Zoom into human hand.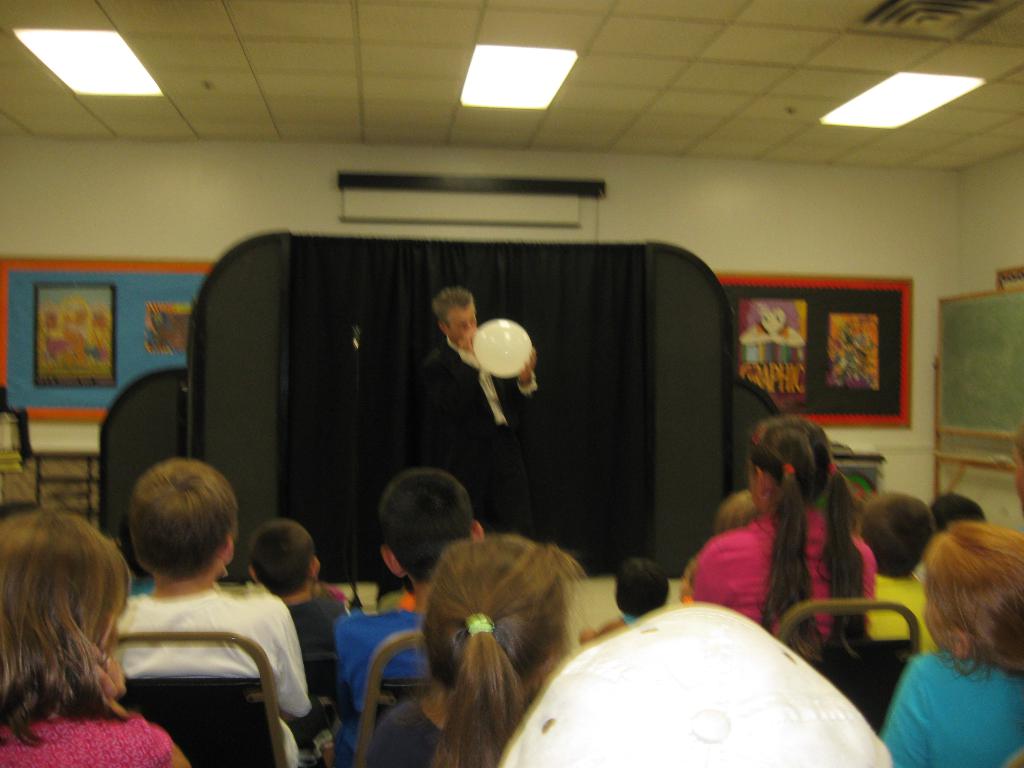
Zoom target: <box>94,651,129,714</box>.
